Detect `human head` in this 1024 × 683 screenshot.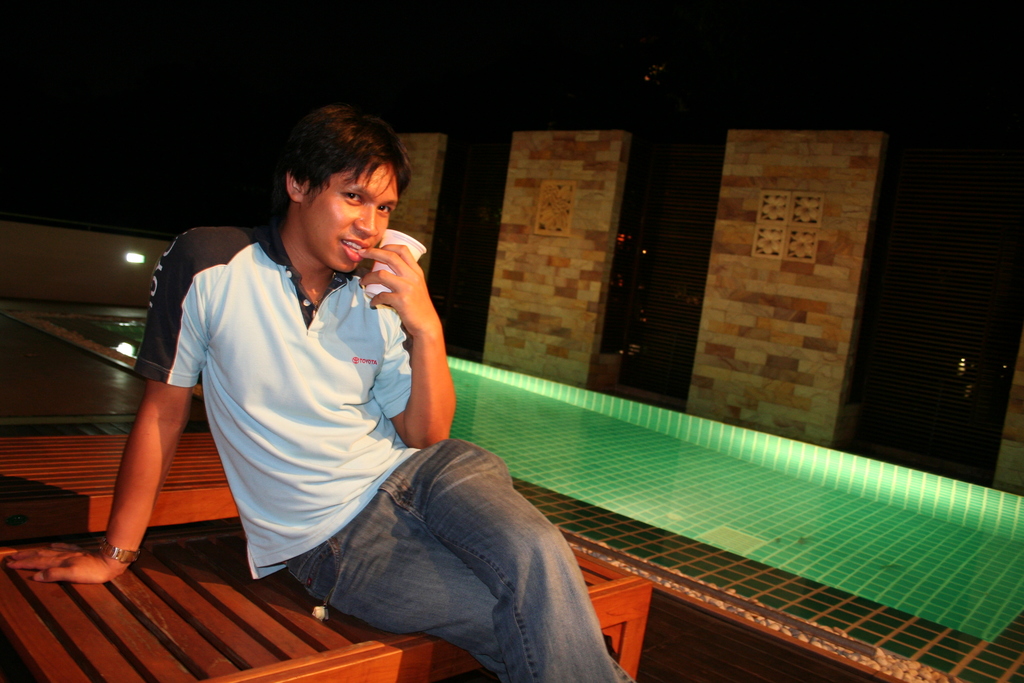
Detection: <box>246,92,415,247</box>.
